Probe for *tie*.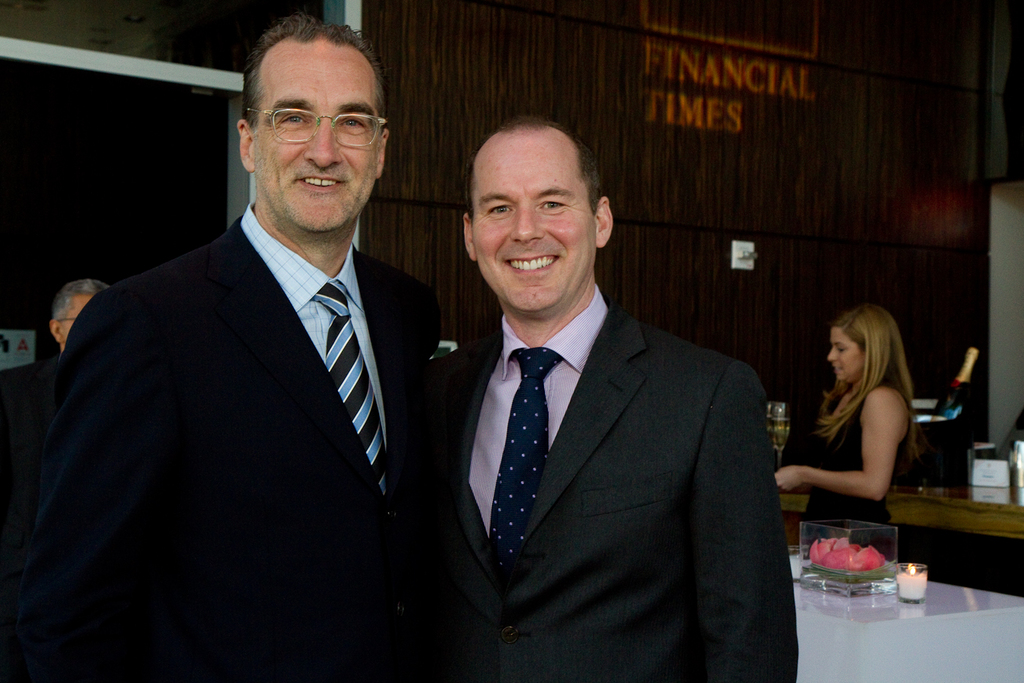
Probe result: x1=312 y1=277 x2=395 y2=501.
